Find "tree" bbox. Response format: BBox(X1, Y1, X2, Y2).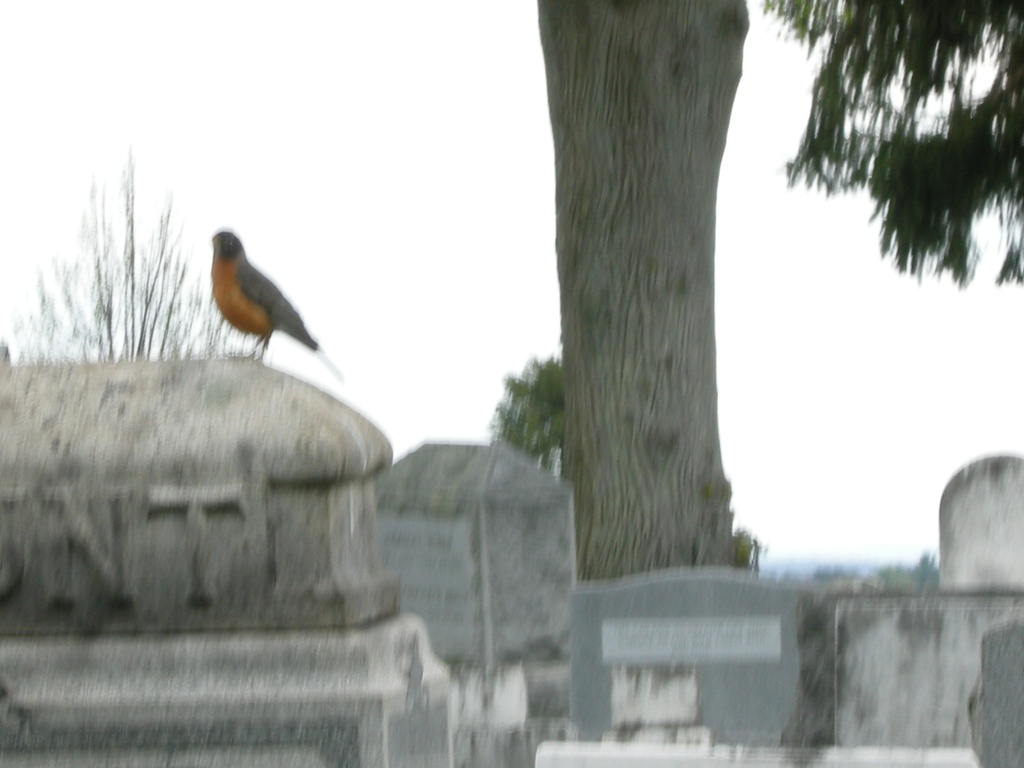
BBox(525, 0, 1023, 590).
